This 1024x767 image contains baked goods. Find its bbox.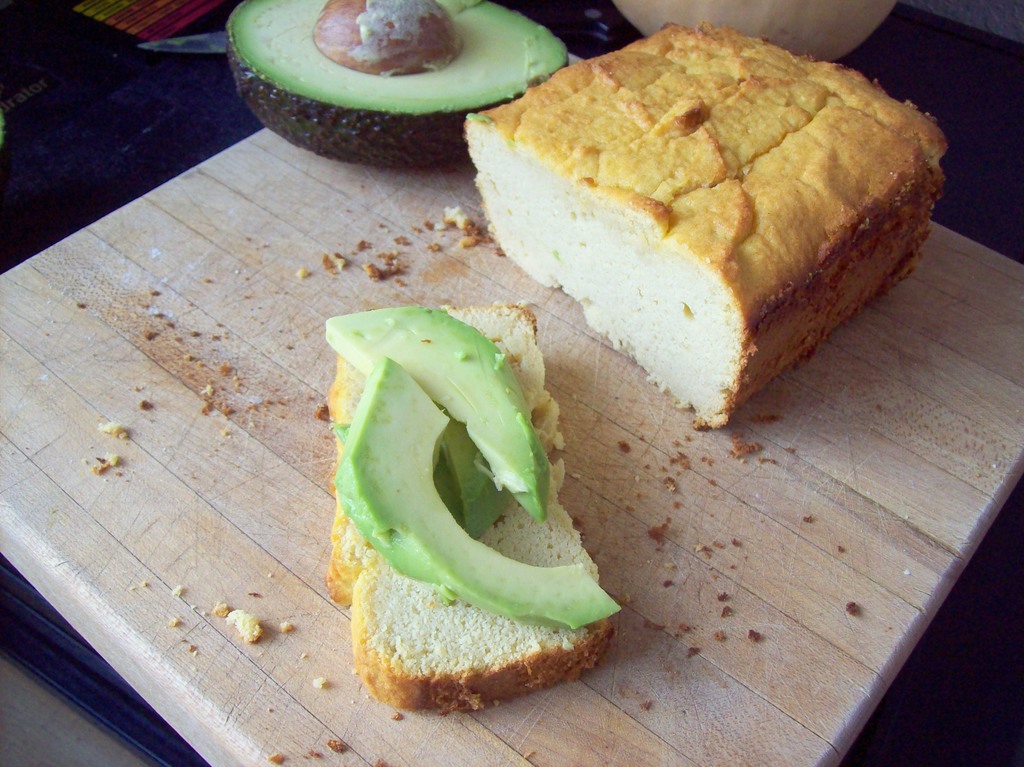
[left=323, top=300, right=614, bottom=703].
